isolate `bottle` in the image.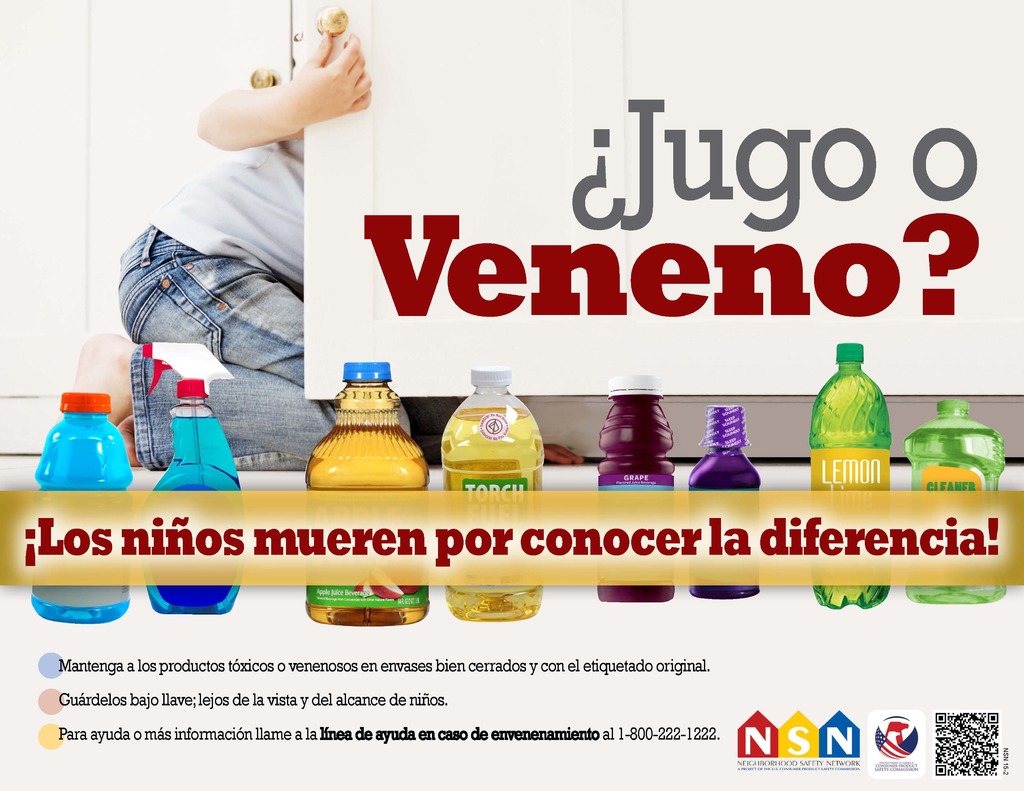
Isolated region: <region>33, 388, 130, 623</region>.
